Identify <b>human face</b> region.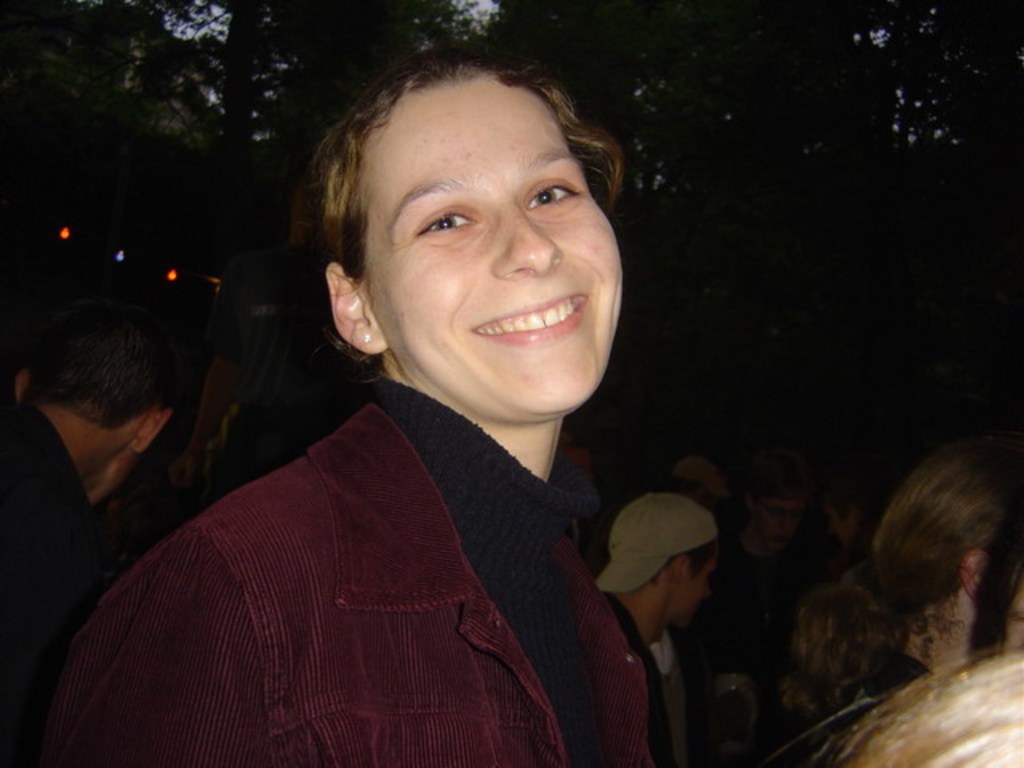
Region: (354, 75, 616, 419).
